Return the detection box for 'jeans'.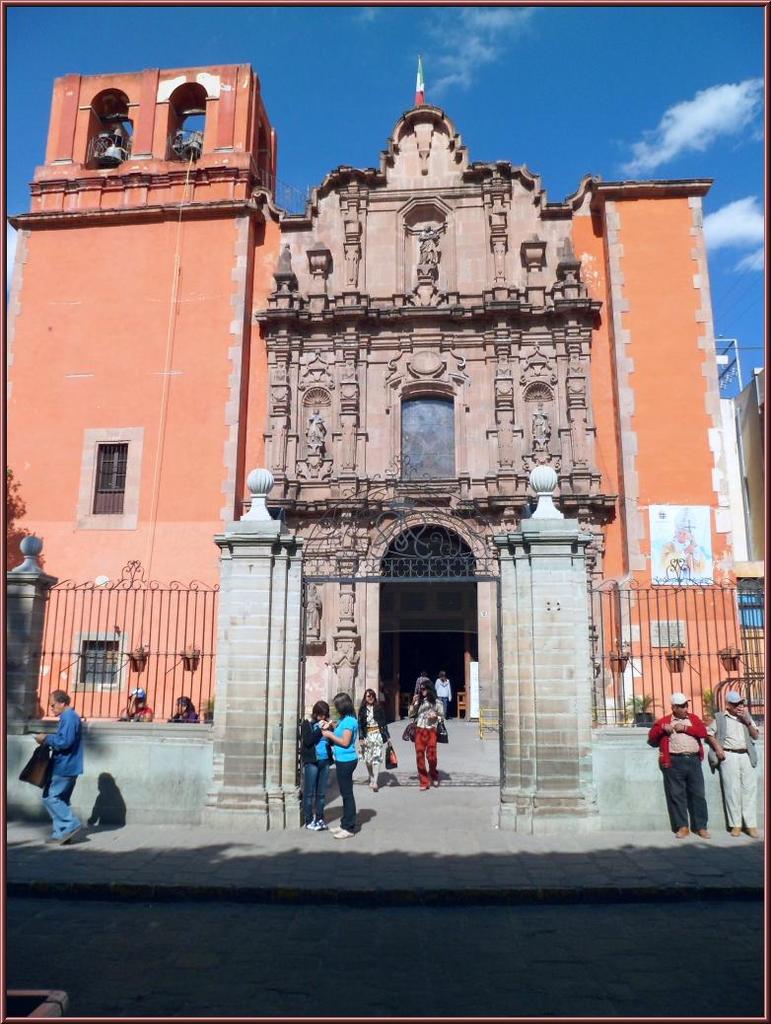
bbox(303, 758, 328, 820).
